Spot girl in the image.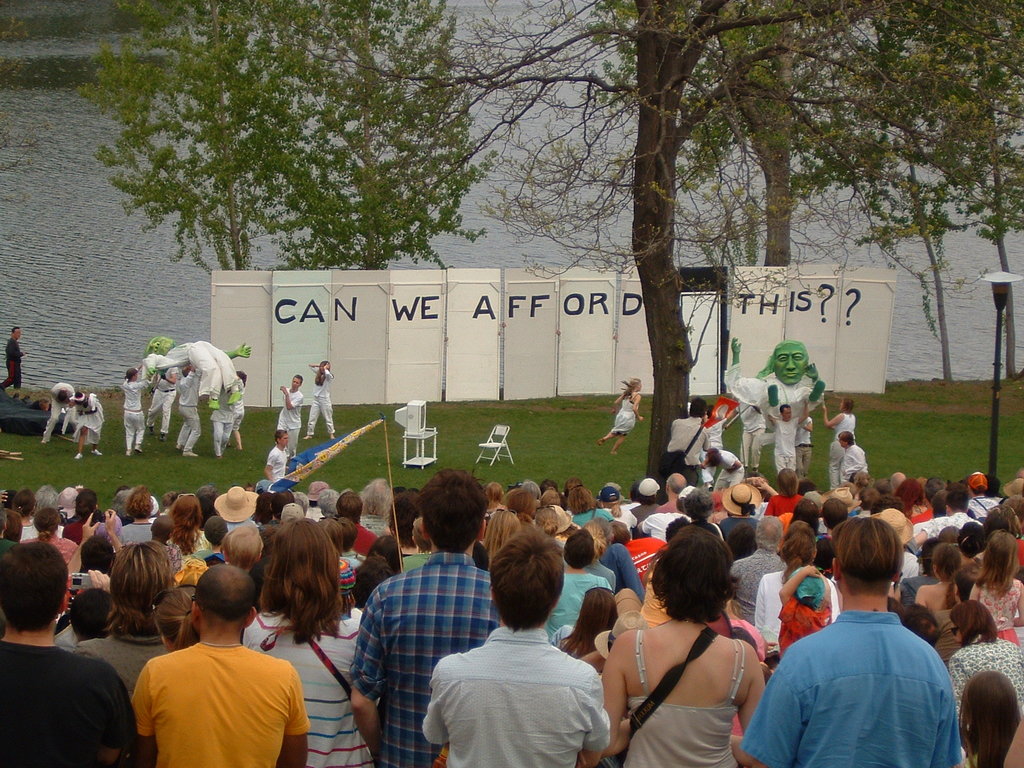
girl found at [left=154, top=581, right=200, bottom=653].
